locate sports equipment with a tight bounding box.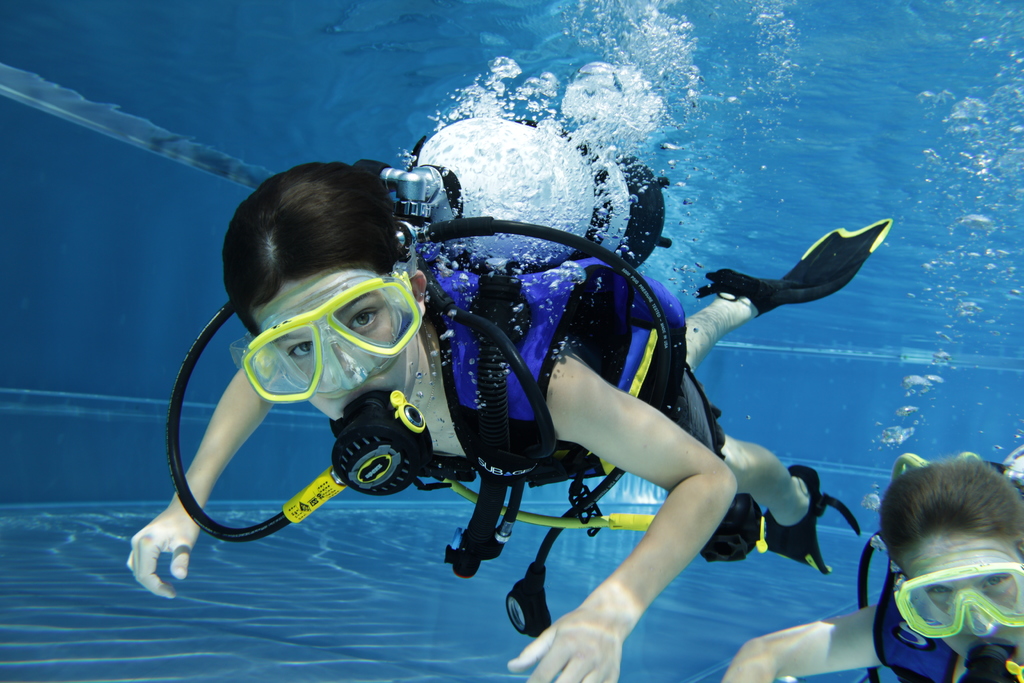
Rect(757, 458, 867, 576).
